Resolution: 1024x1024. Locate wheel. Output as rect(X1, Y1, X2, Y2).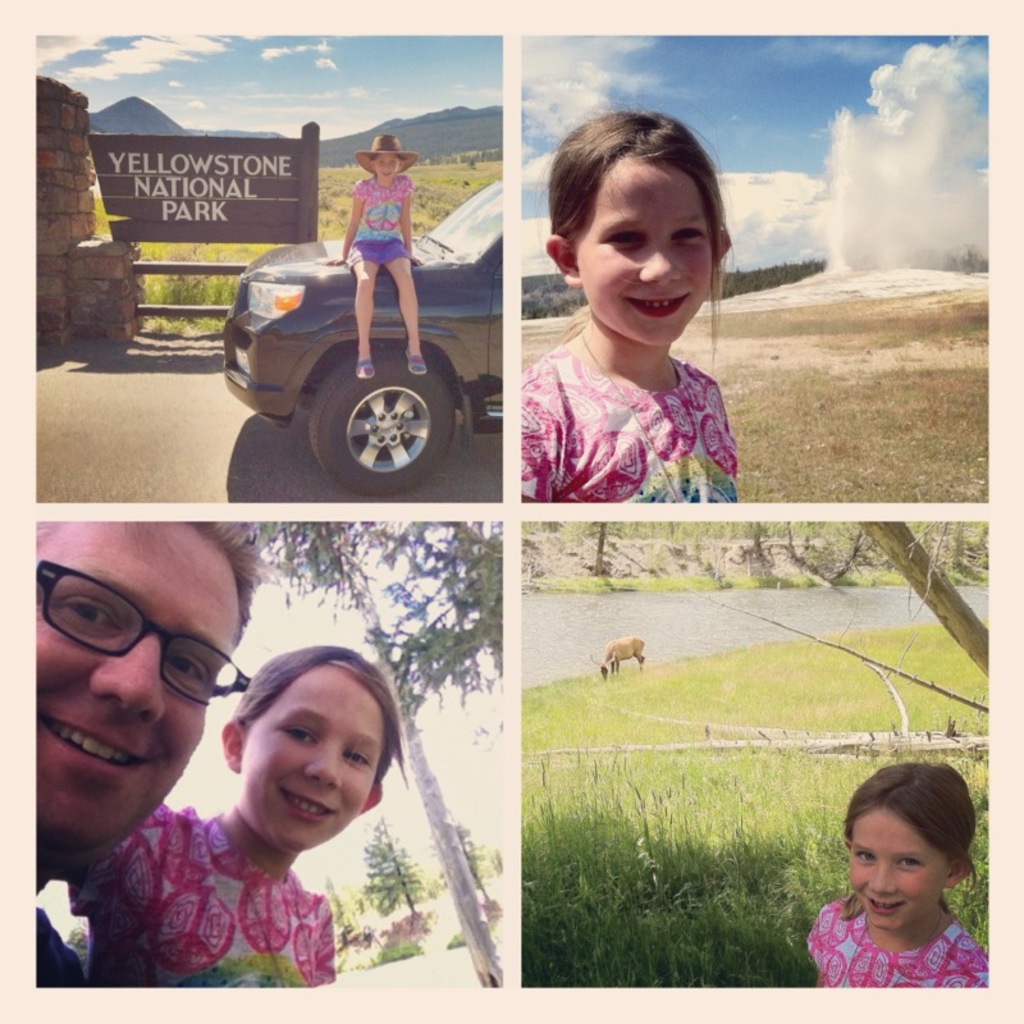
rect(287, 362, 438, 479).
